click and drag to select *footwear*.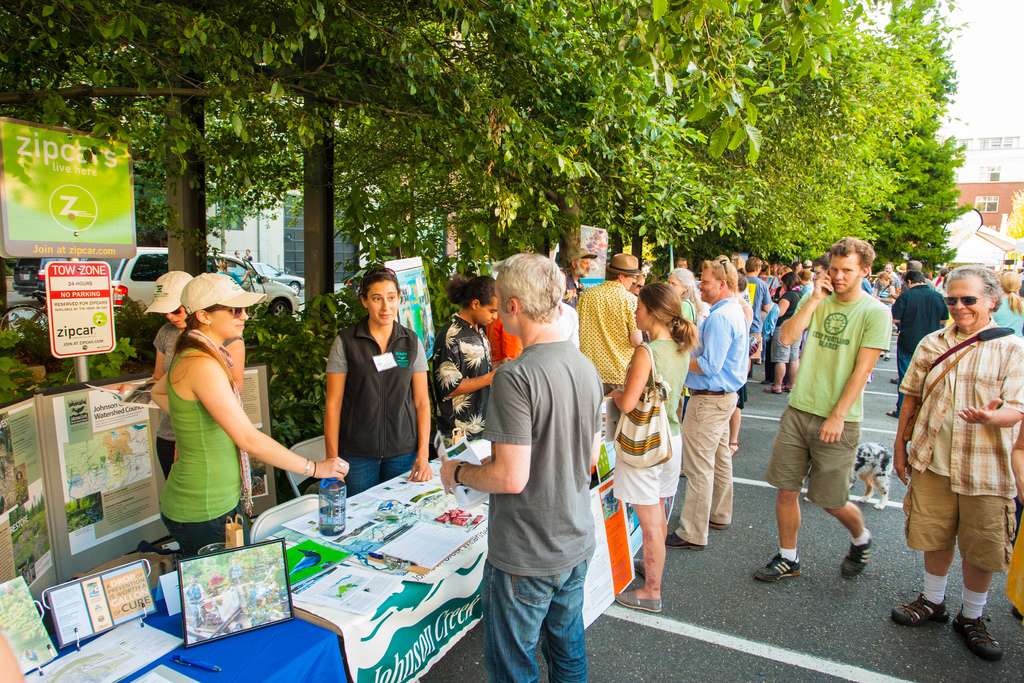
Selection: Rect(878, 352, 883, 359).
